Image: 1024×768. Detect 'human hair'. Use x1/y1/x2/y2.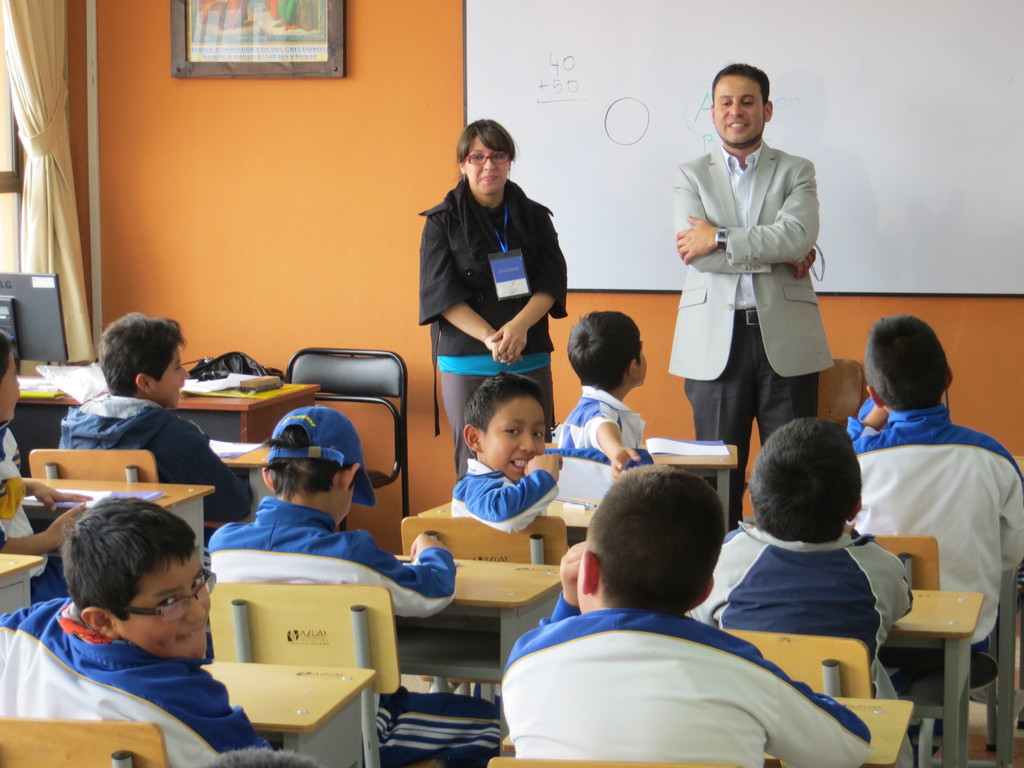
452/115/518/166.
